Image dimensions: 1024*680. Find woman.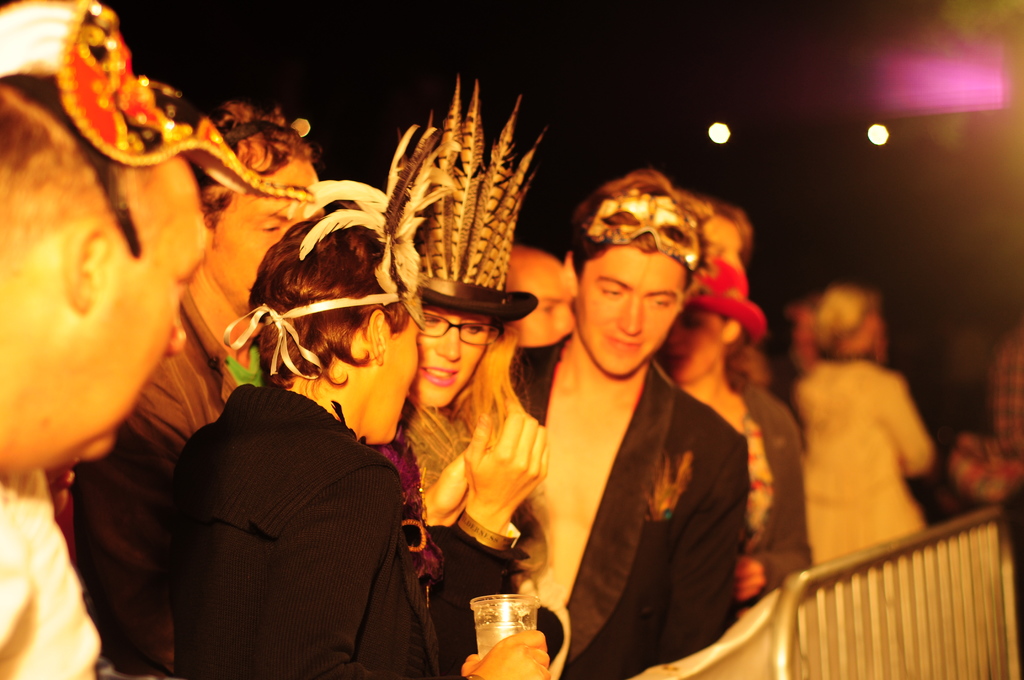
[left=378, top=79, right=552, bottom=676].
